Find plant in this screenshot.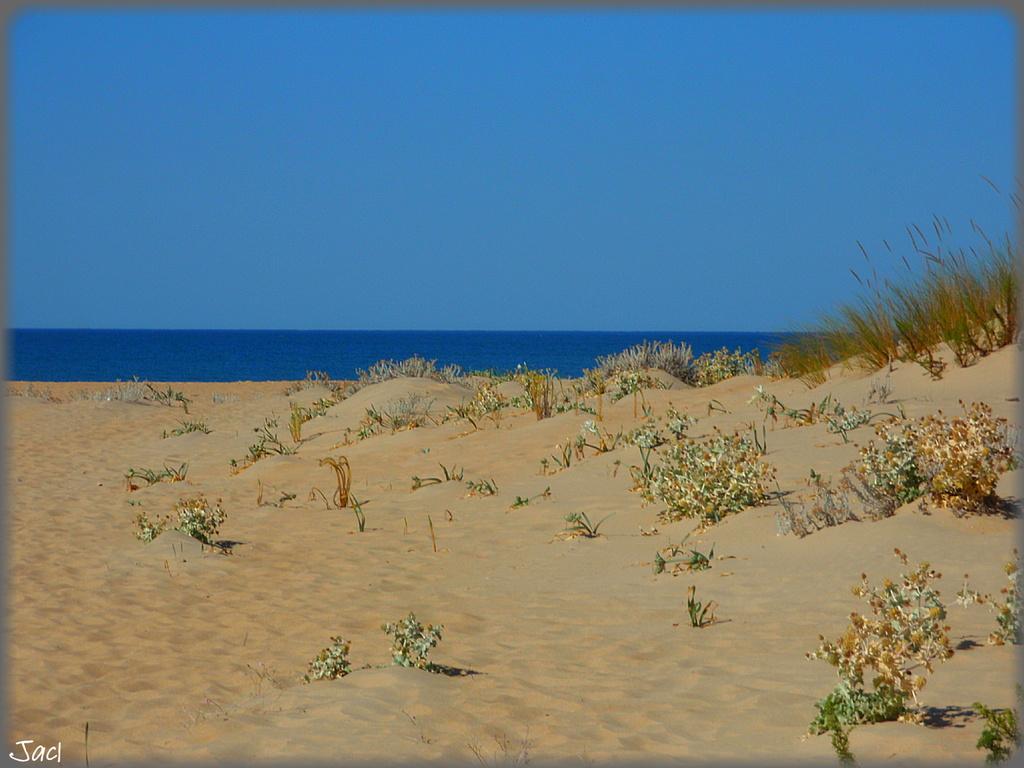
The bounding box for plant is <region>164, 458, 190, 478</region>.
